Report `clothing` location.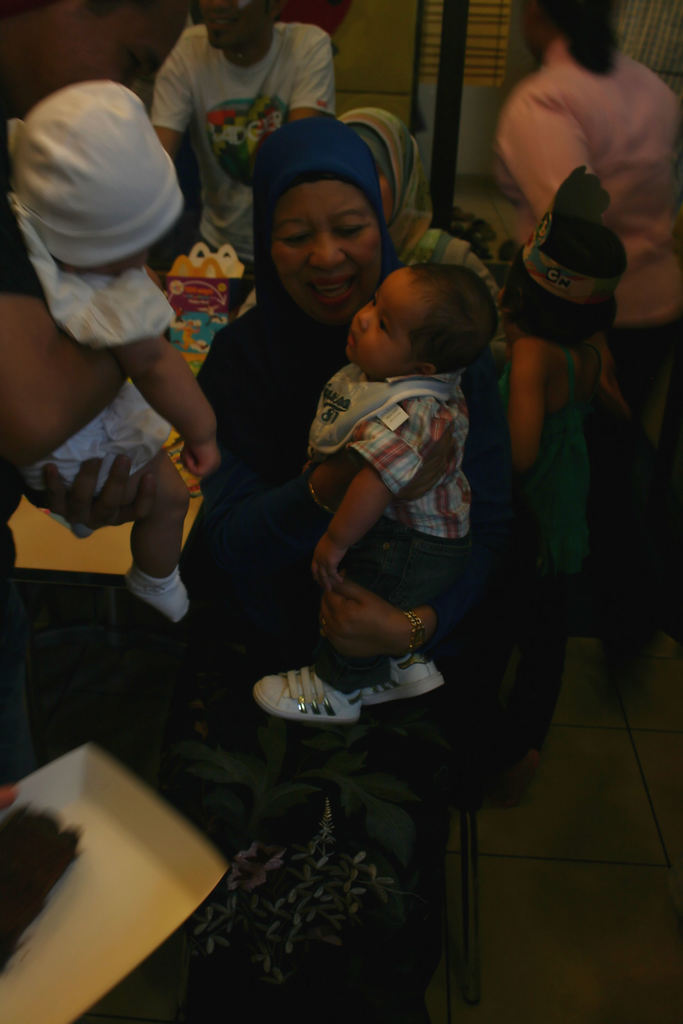
Report: bbox=(0, 197, 207, 512).
